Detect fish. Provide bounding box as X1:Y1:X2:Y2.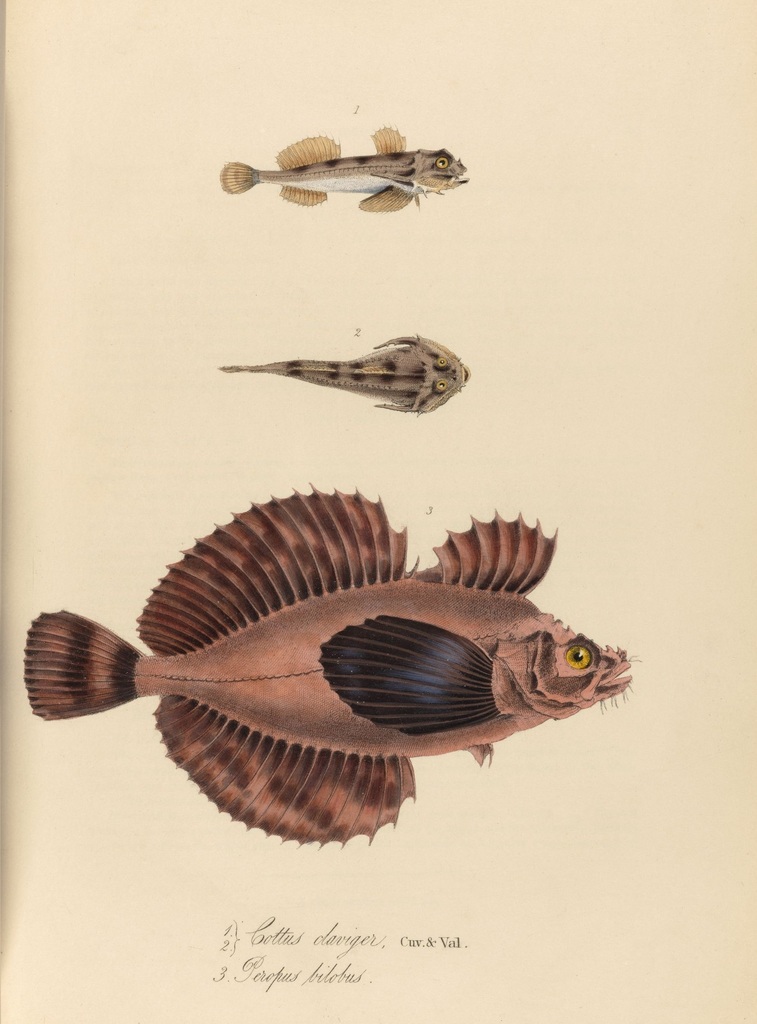
23:483:644:847.
